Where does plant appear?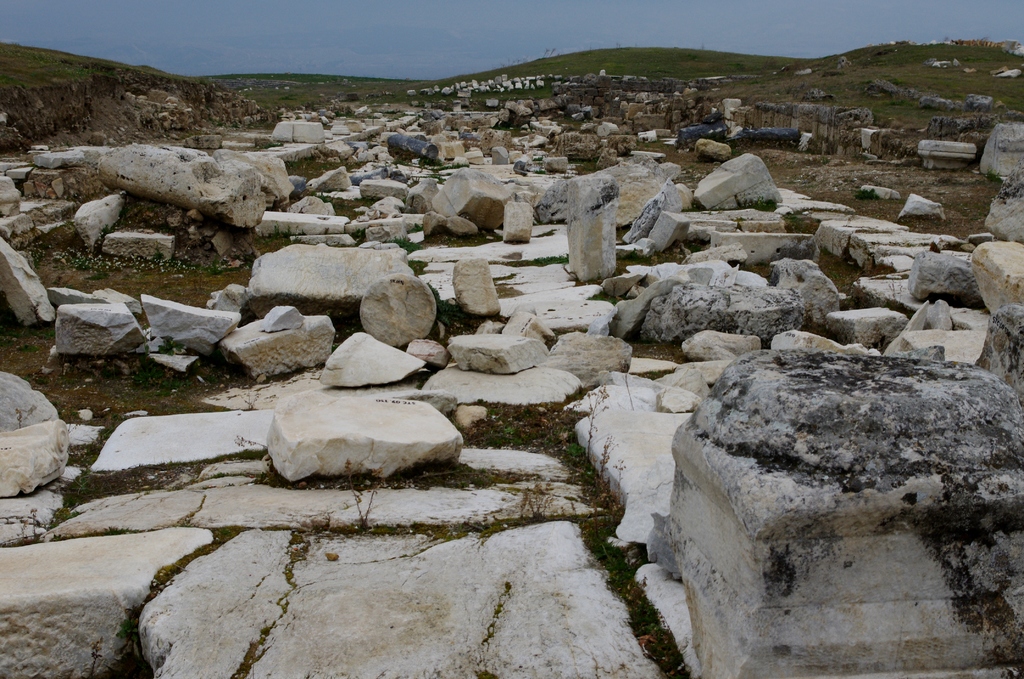
Appears at detection(235, 311, 260, 327).
